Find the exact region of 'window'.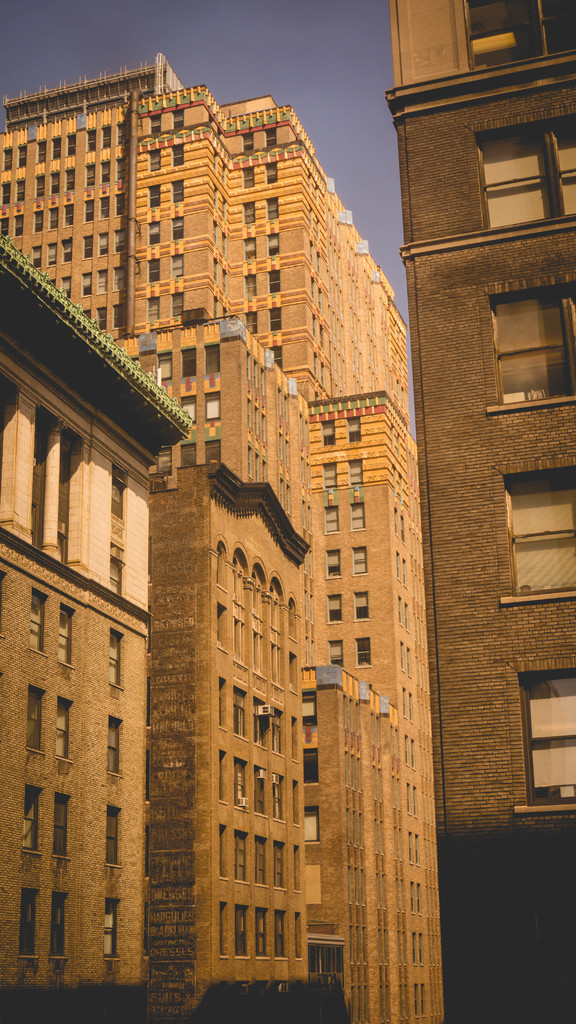
Exact region: (x1=288, y1=605, x2=300, y2=639).
